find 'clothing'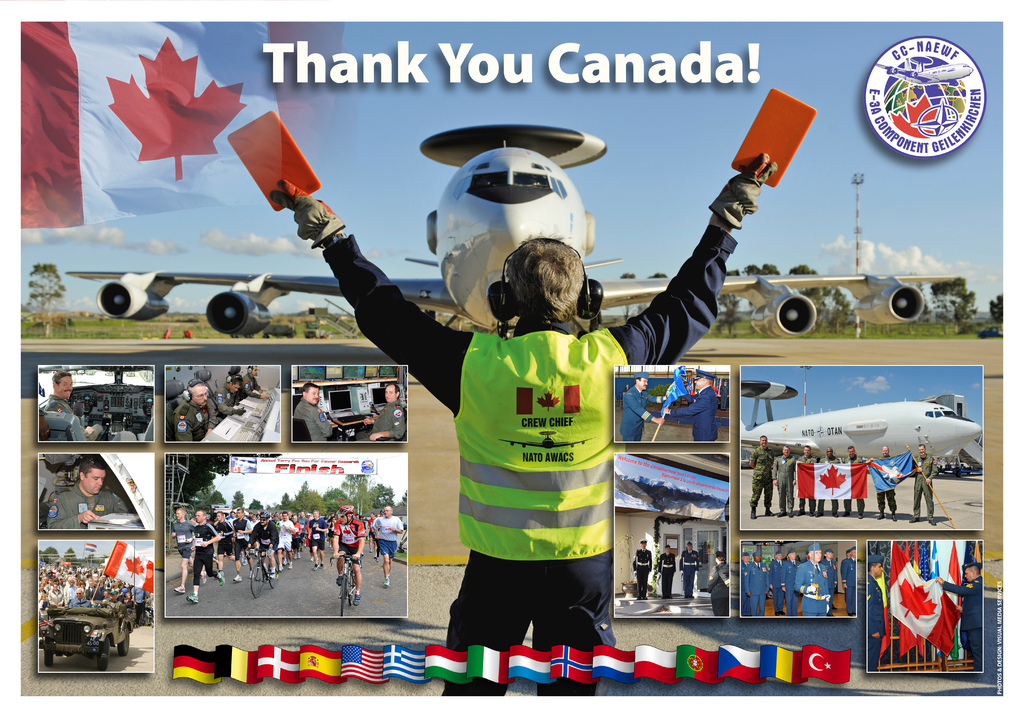
[left=817, top=454, right=839, bottom=513]
